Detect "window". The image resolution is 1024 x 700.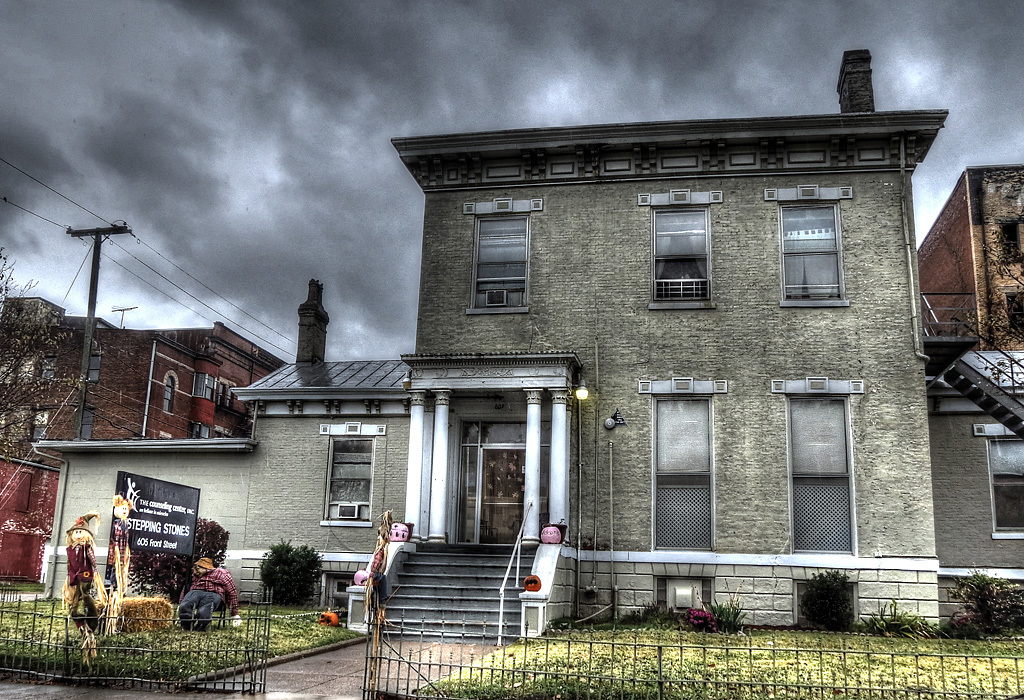
[left=963, top=411, right=1023, bottom=547].
